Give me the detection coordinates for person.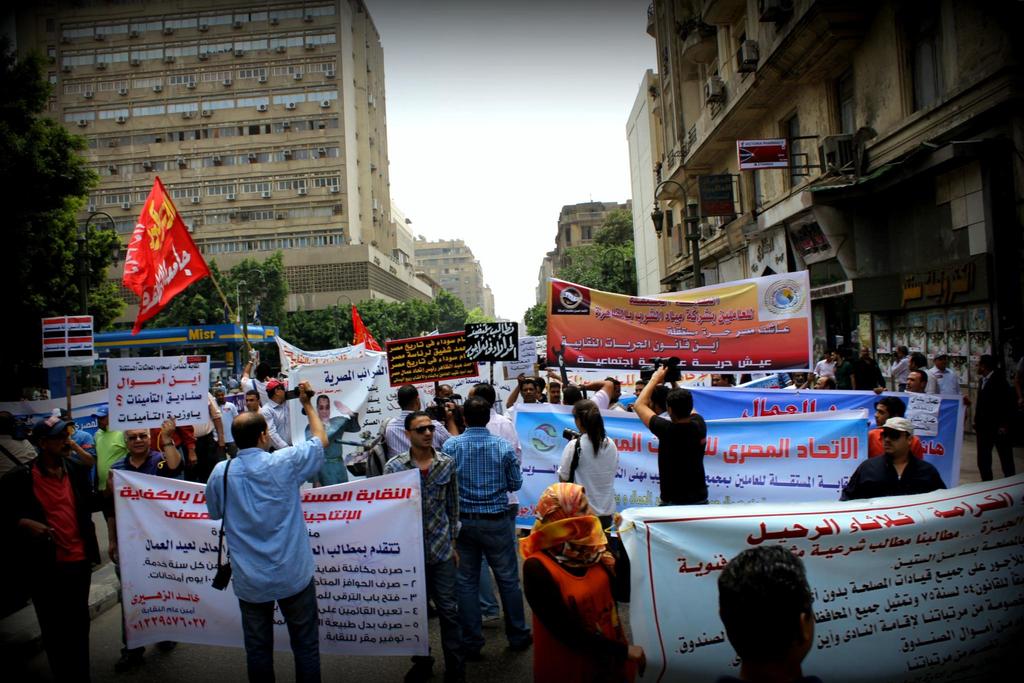
Rect(557, 390, 625, 568).
